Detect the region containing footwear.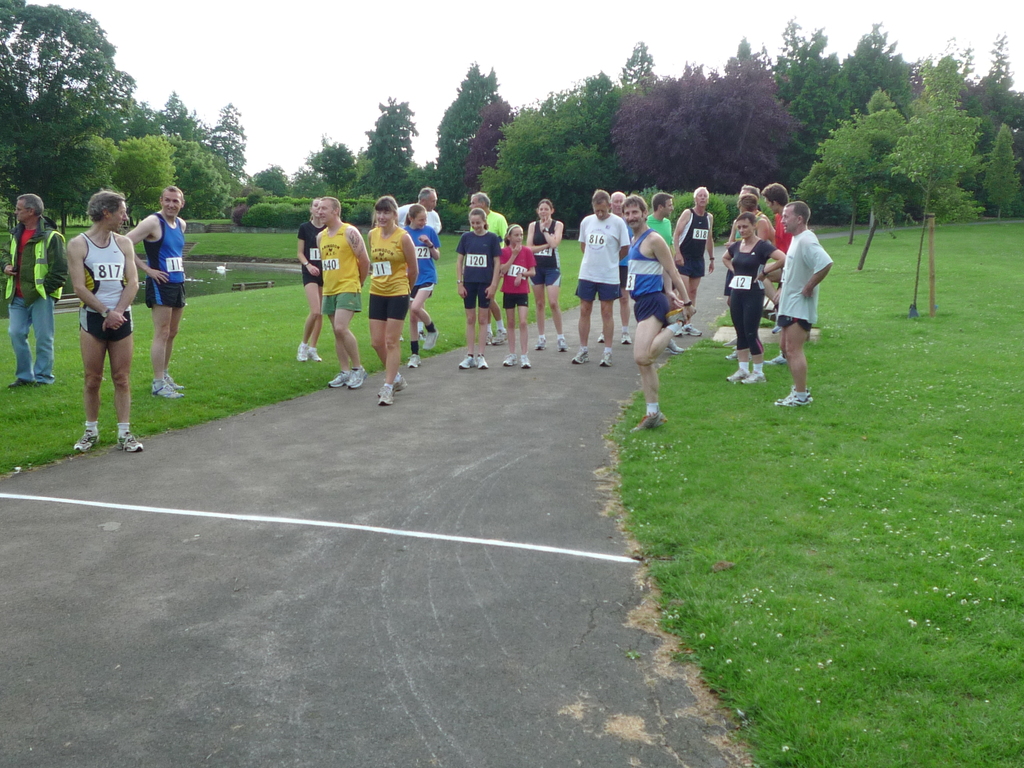
box=[570, 342, 591, 365].
